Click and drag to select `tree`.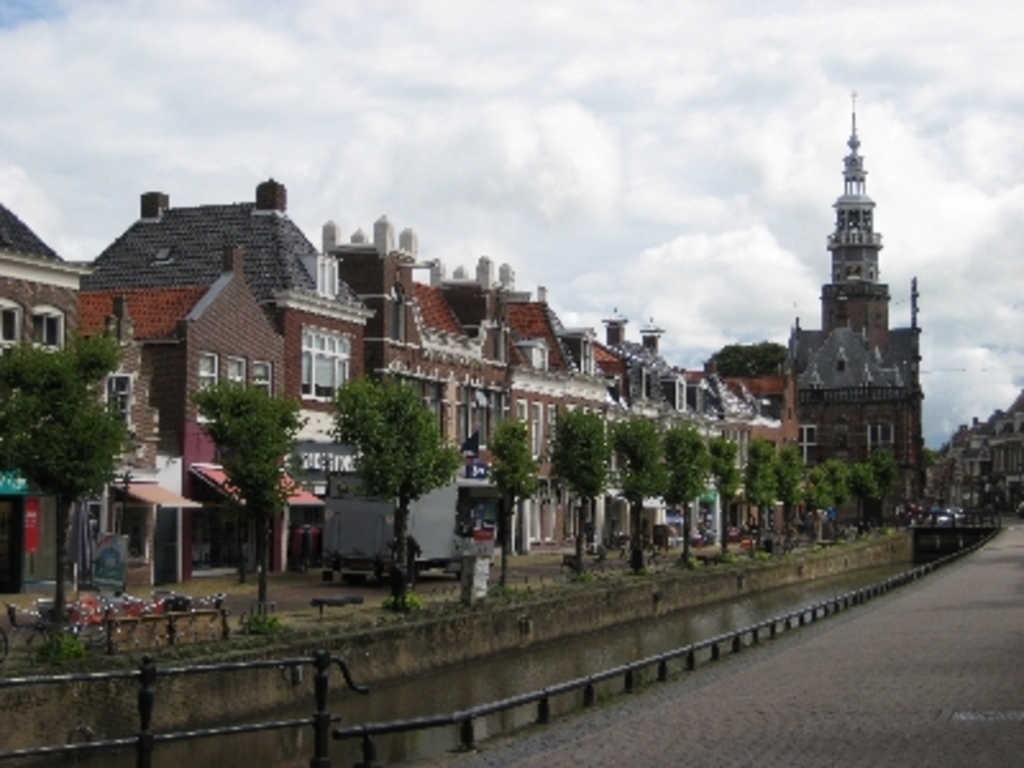
Selection: bbox=[707, 435, 737, 568].
